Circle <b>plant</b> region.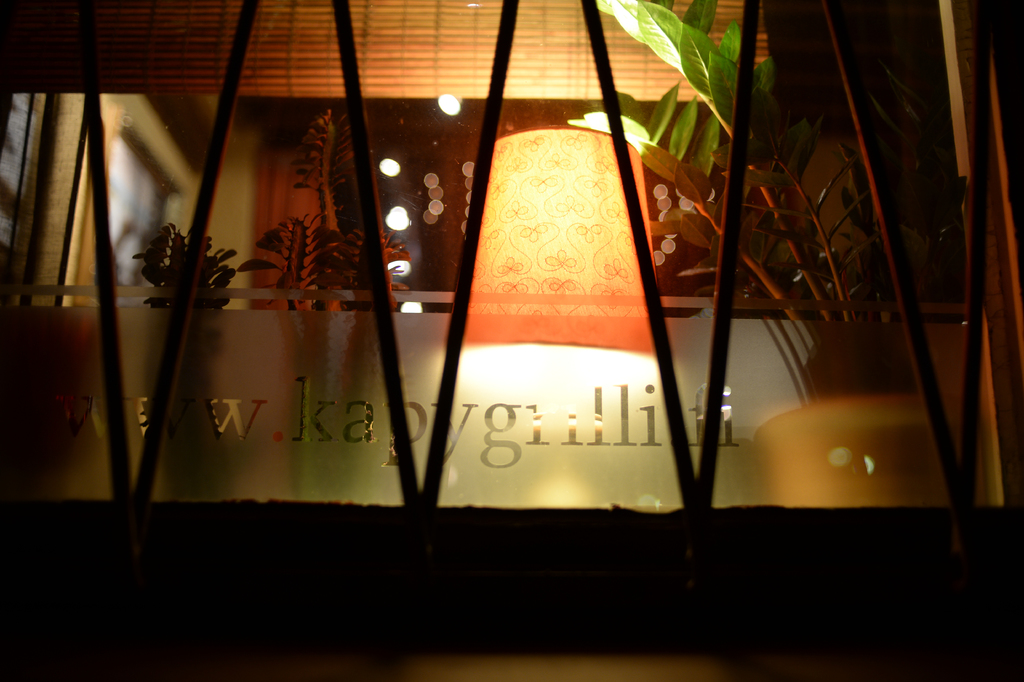
Region: <bbox>559, 0, 966, 394</bbox>.
